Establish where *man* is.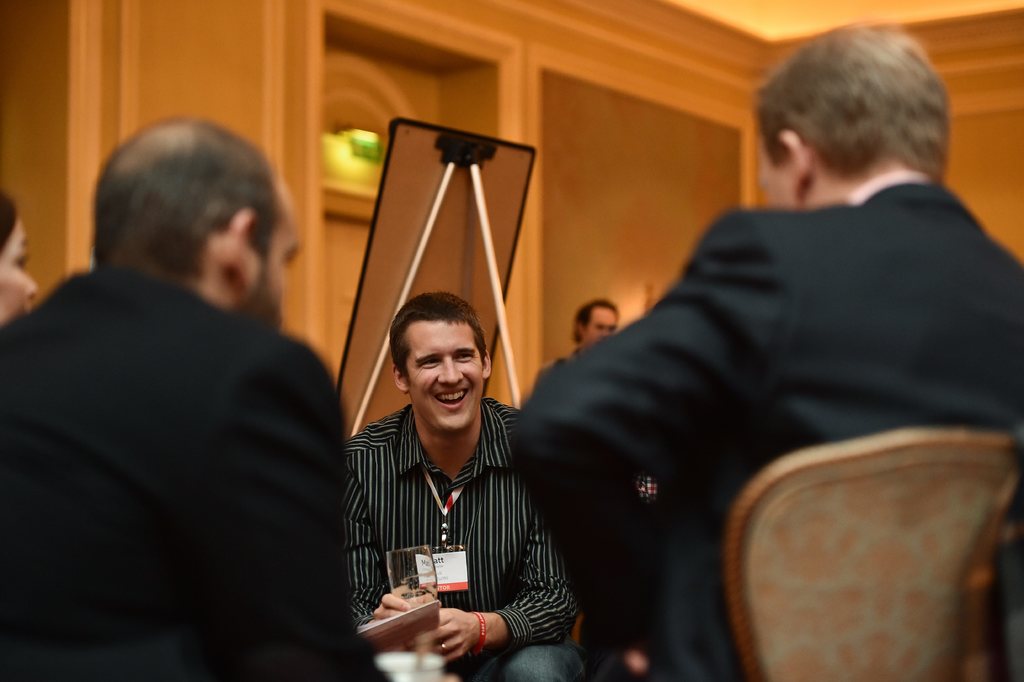
Established at {"left": 508, "top": 15, "right": 1023, "bottom": 681}.
